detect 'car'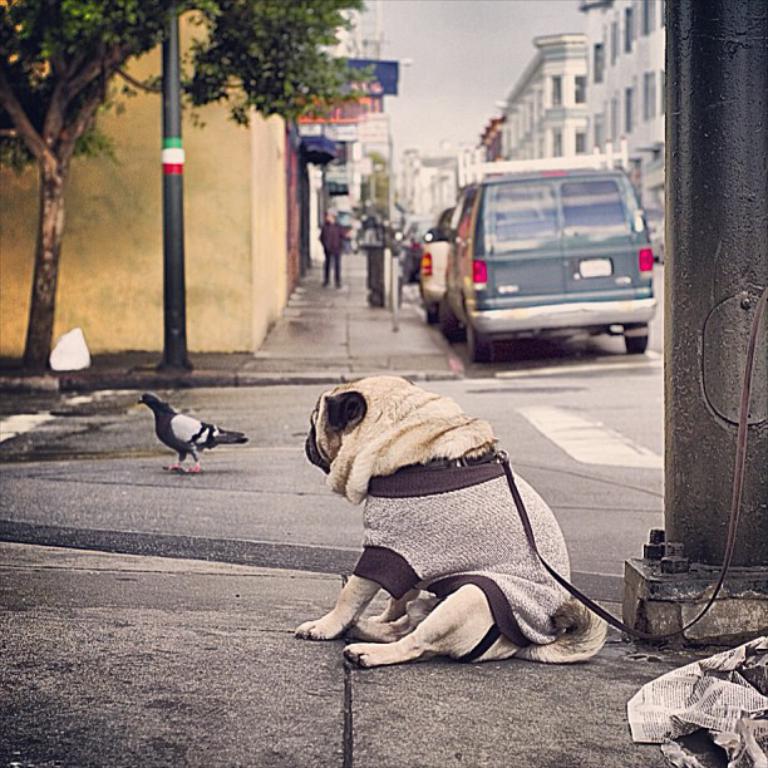
bbox=[414, 198, 457, 321]
